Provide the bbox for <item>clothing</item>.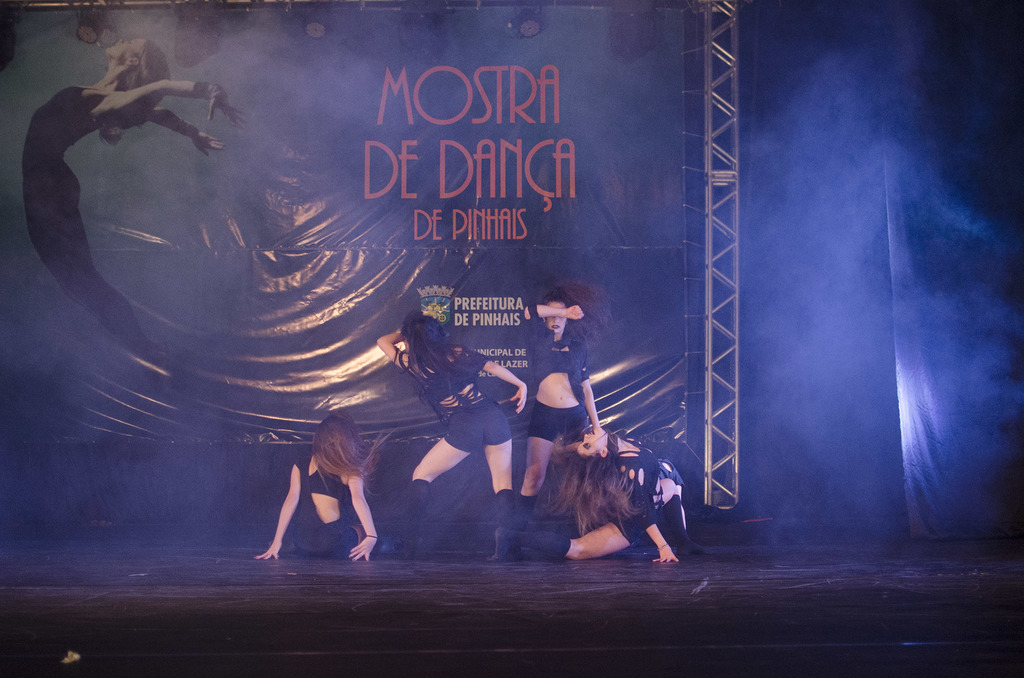
left=499, top=318, right=598, bottom=448.
